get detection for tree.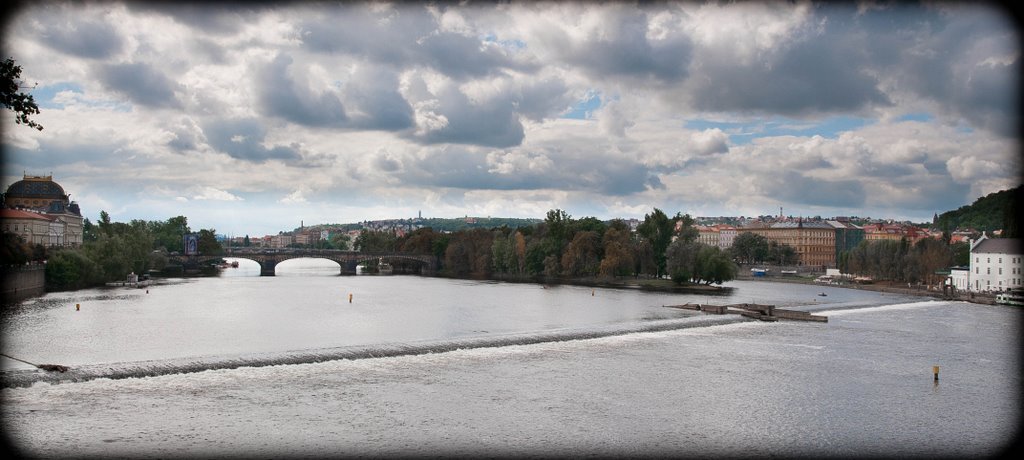
Detection: [left=0, top=57, right=40, bottom=127].
